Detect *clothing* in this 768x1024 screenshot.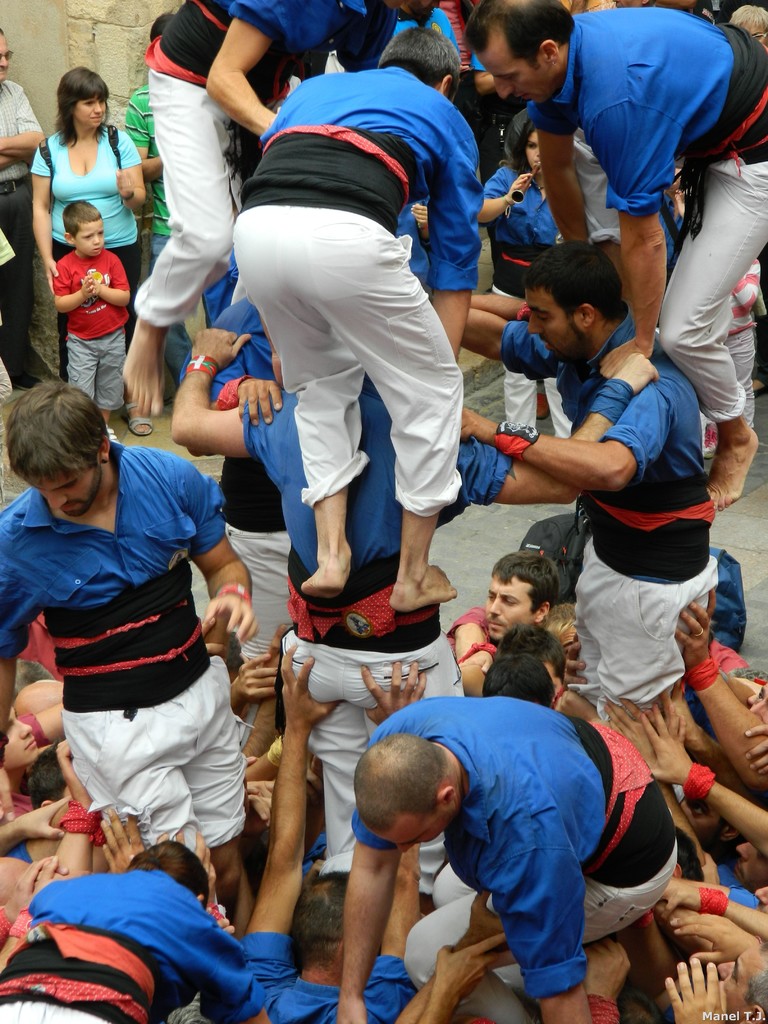
Detection: locate(484, 168, 570, 437).
